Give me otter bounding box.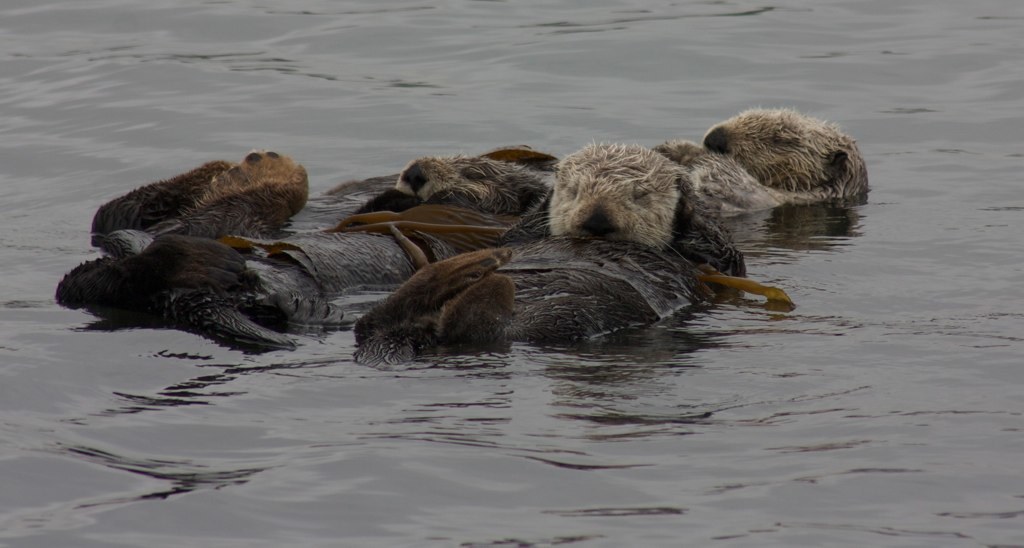
detection(39, 215, 555, 352).
